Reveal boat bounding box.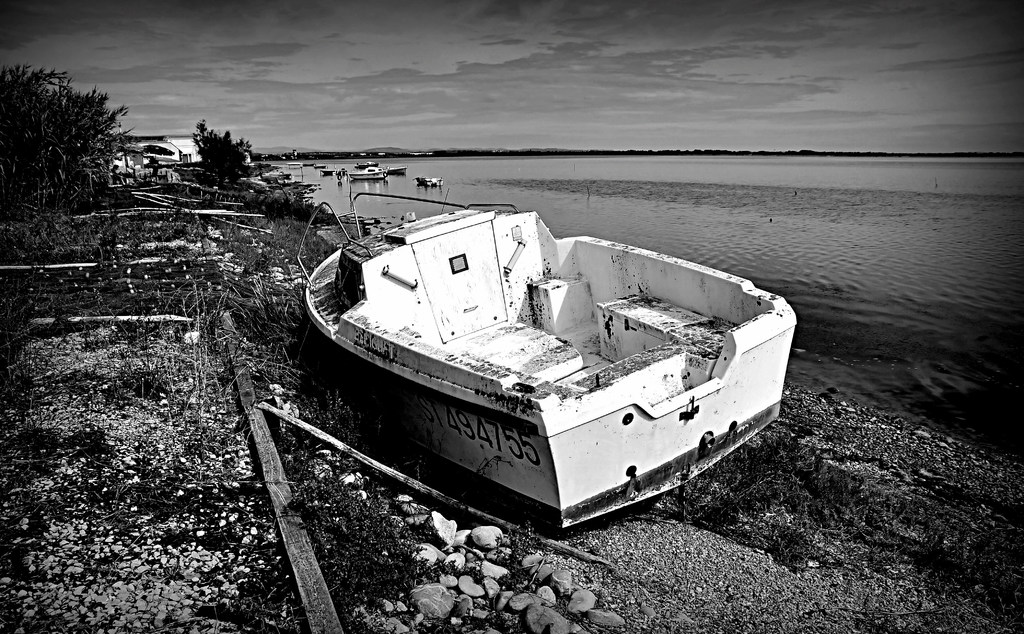
Revealed: [356, 167, 383, 186].
